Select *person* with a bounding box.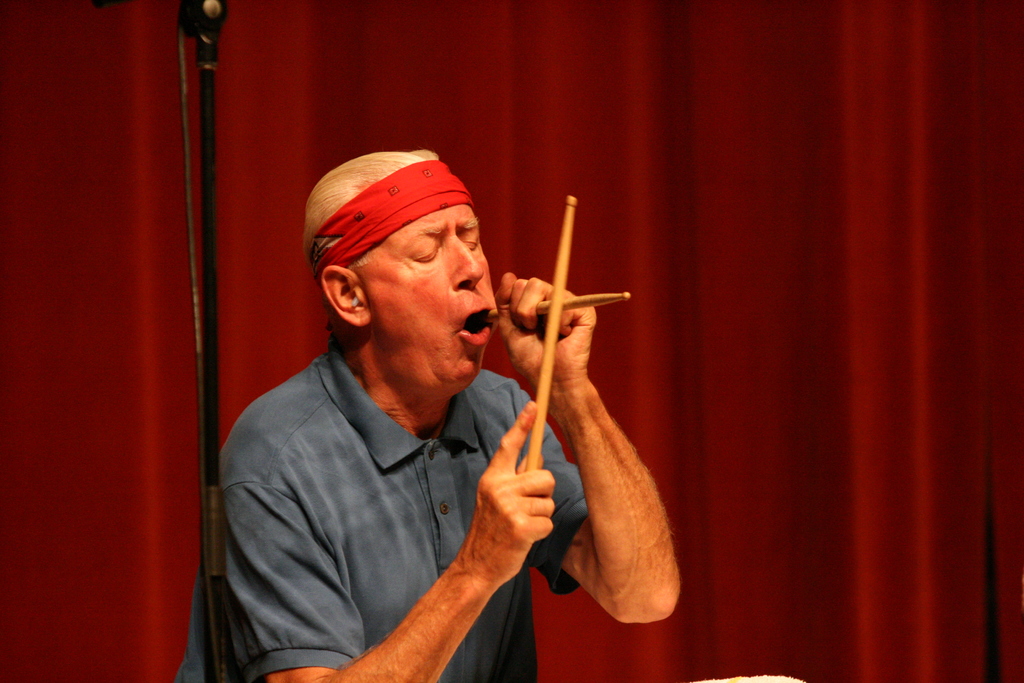
l=170, t=147, r=678, b=682.
